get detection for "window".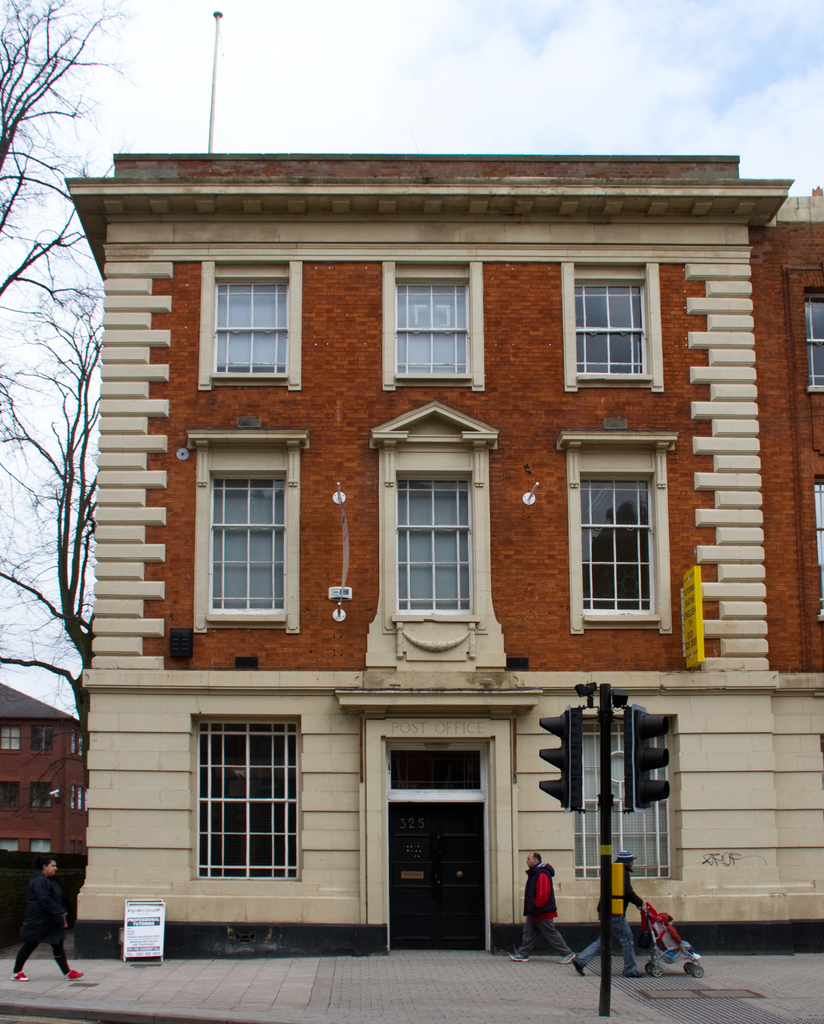
Detection: Rect(805, 294, 823, 392).
